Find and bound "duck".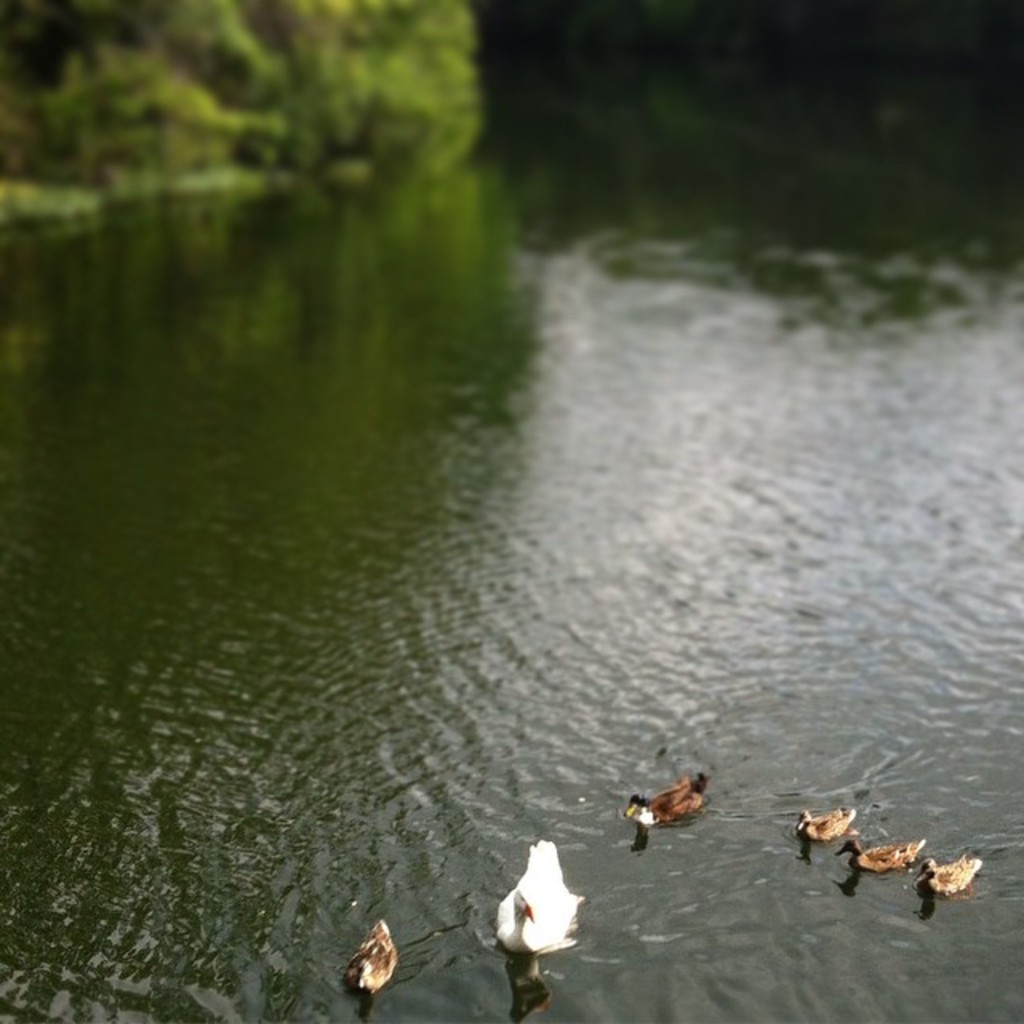
Bound: [x1=792, y1=800, x2=854, y2=856].
